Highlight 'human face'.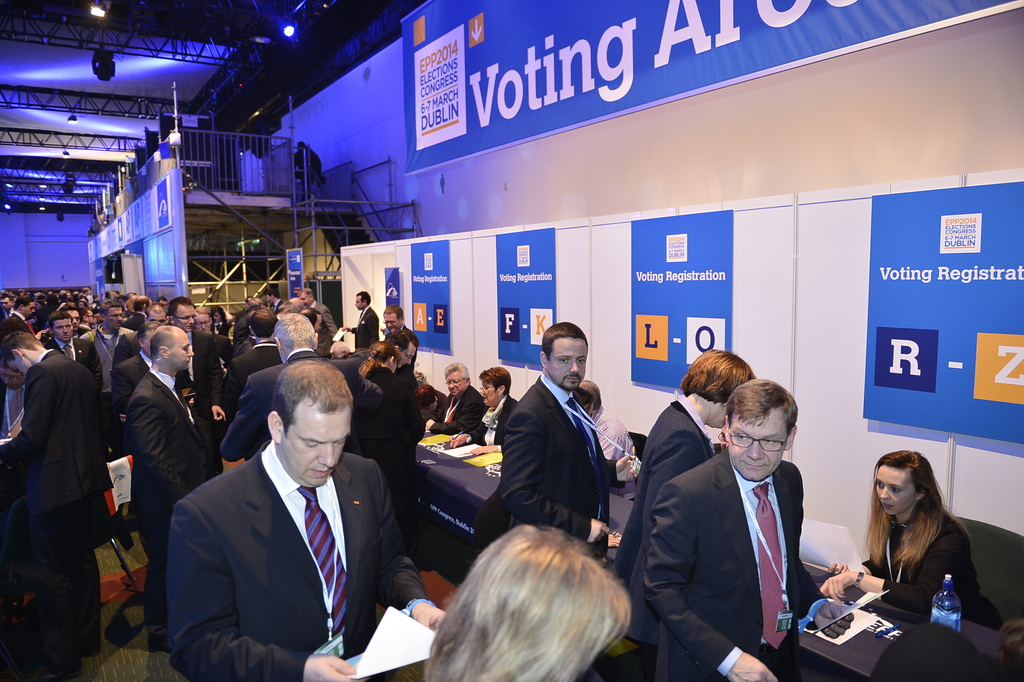
Highlighted region: (left=174, top=304, right=199, bottom=332).
